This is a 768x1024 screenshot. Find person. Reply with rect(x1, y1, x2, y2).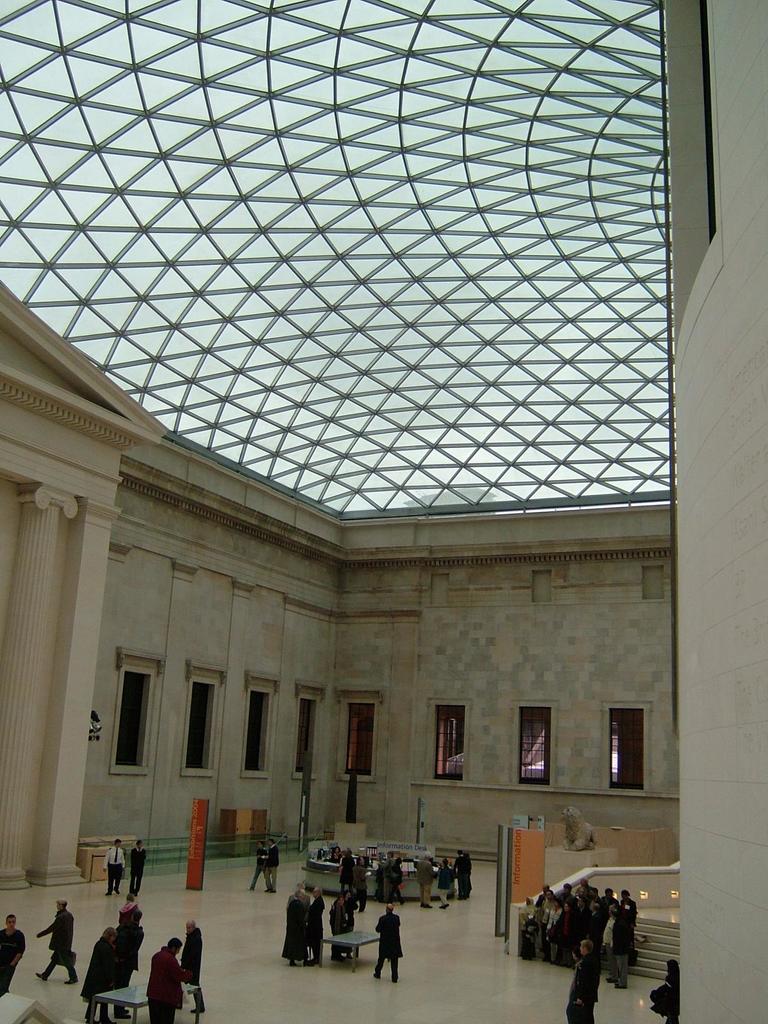
rect(182, 919, 205, 1015).
